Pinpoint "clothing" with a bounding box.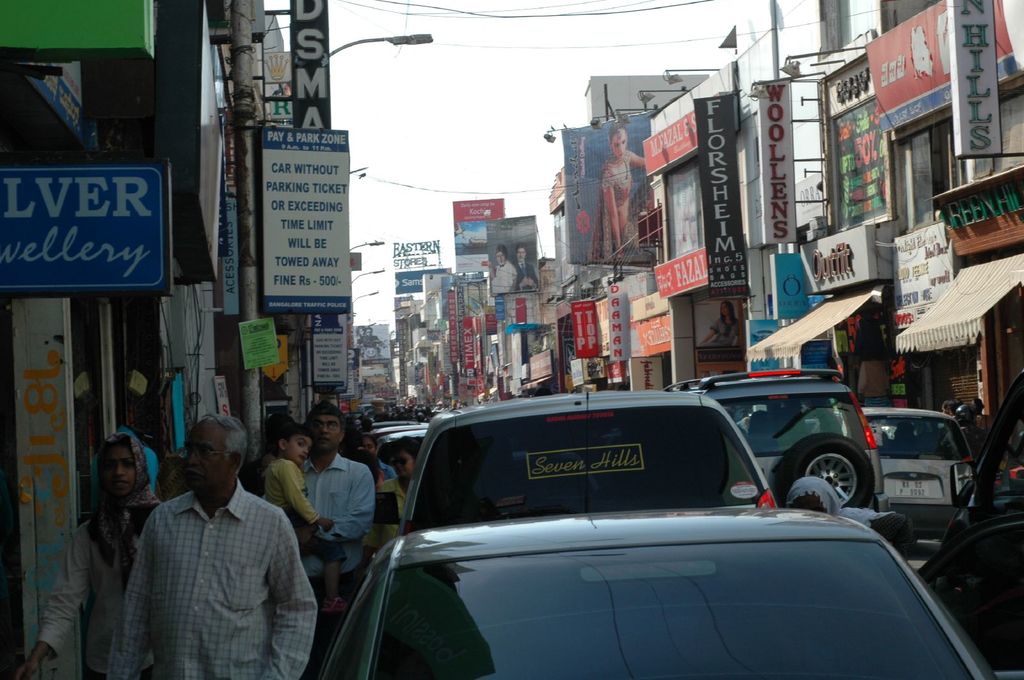
108,453,314,676.
